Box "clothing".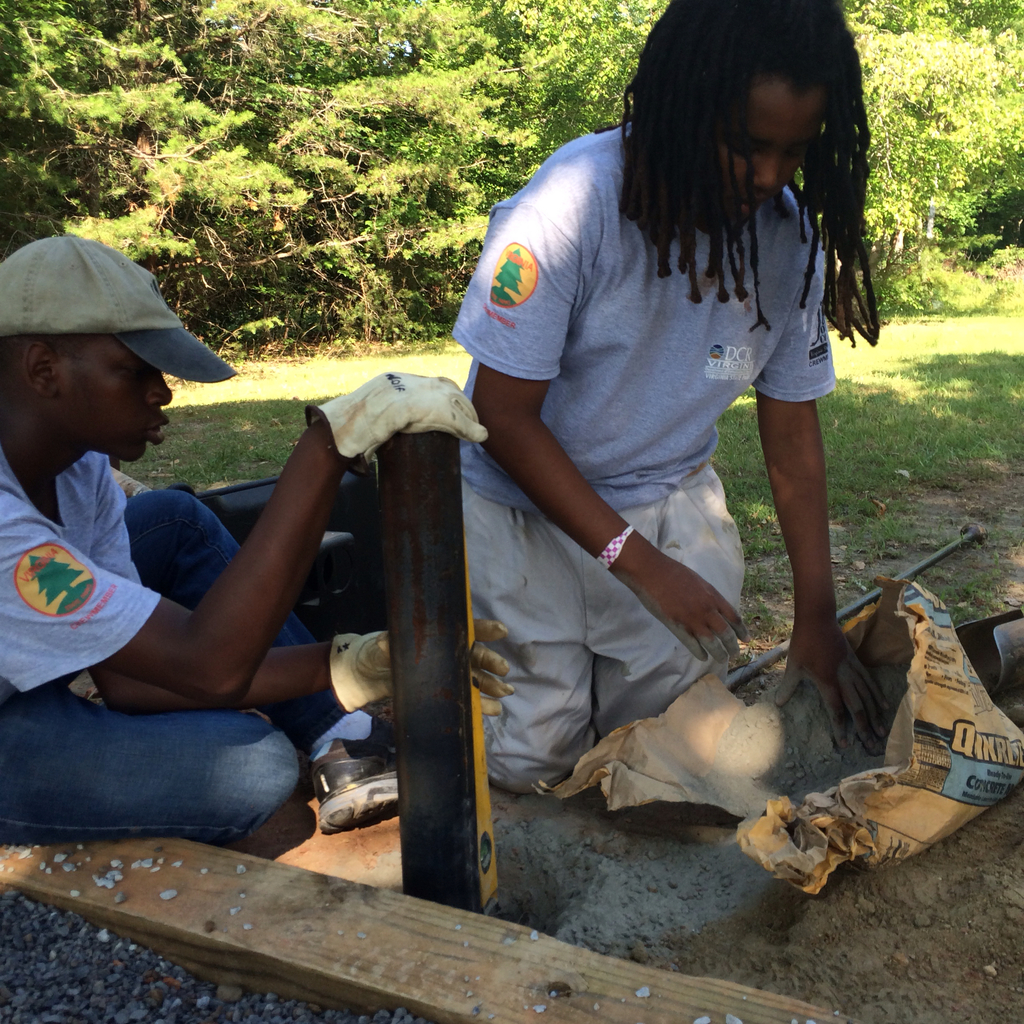
(left=0, top=444, right=341, bottom=846).
